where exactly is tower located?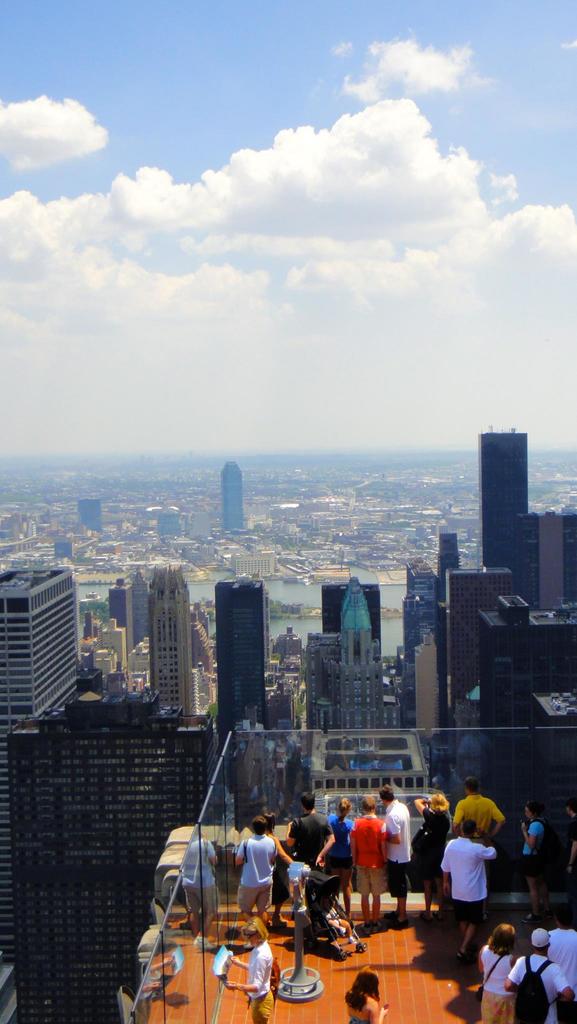
Its bounding box is l=8, t=679, r=204, b=1014.
